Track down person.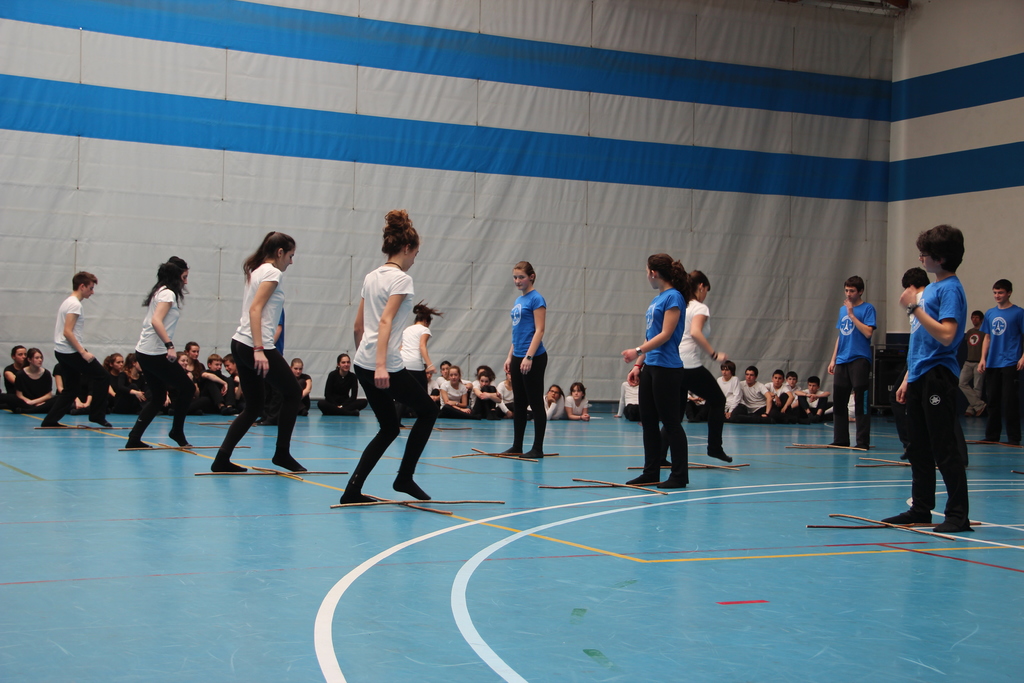
Tracked to box=[899, 268, 926, 329].
